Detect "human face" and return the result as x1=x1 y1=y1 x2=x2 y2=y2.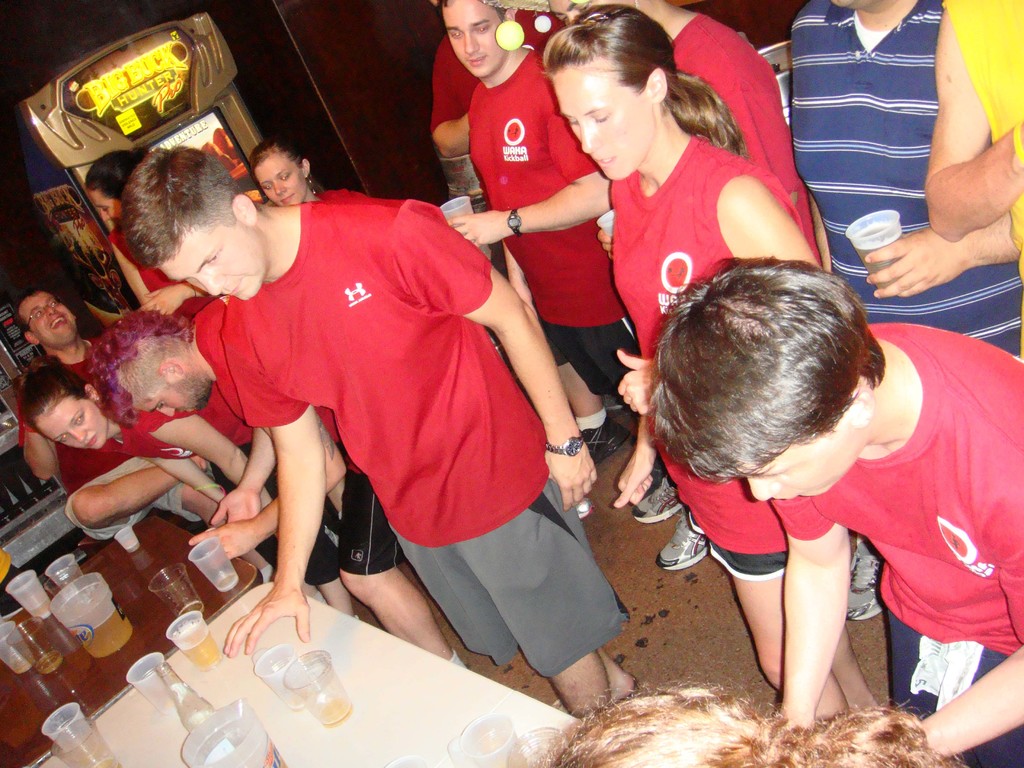
x1=255 y1=155 x2=310 y2=206.
